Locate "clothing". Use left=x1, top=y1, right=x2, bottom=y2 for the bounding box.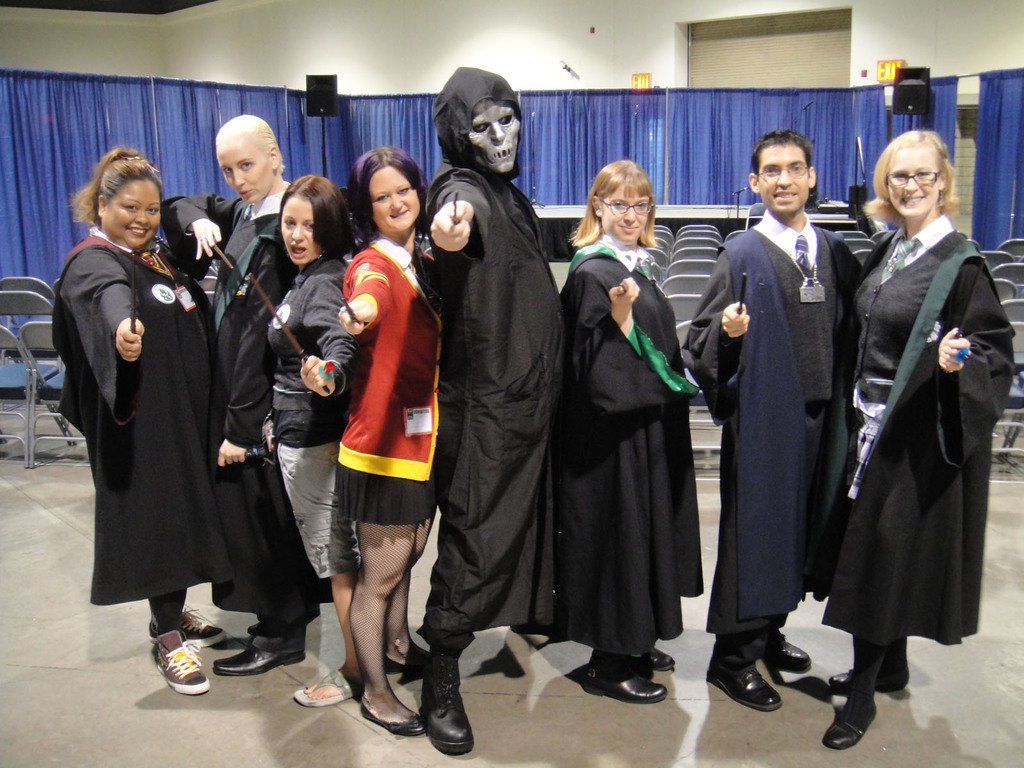
left=682, top=209, right=865, bottom=638.
